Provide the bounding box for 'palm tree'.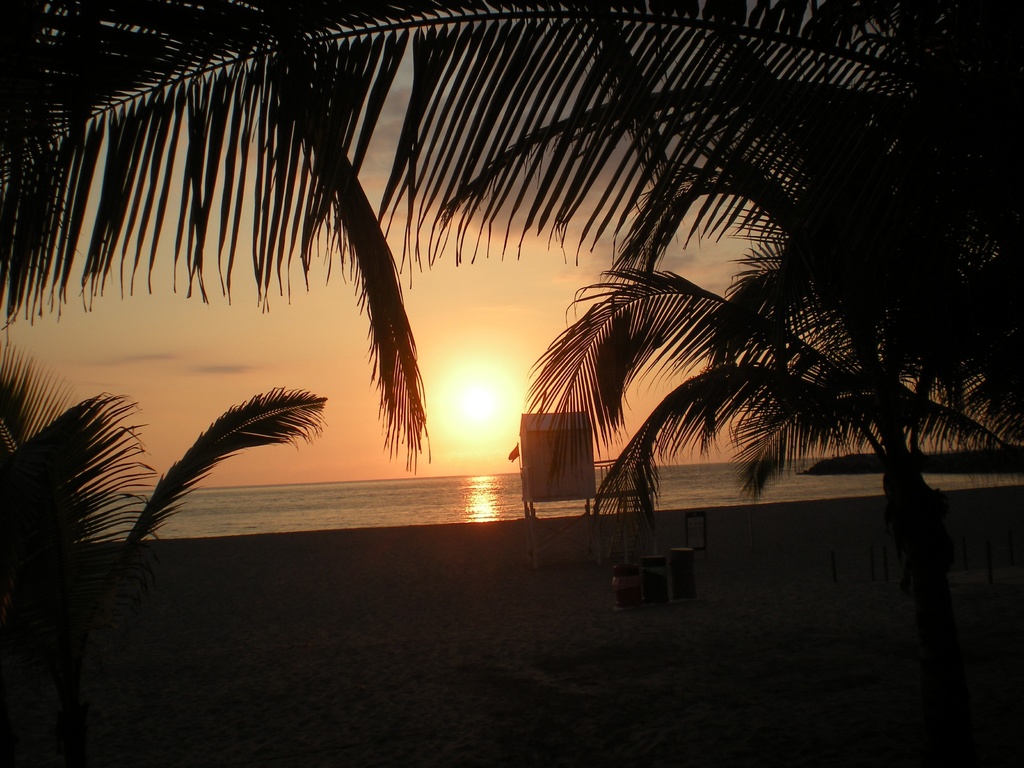
box(0, 339, 320, 571).
